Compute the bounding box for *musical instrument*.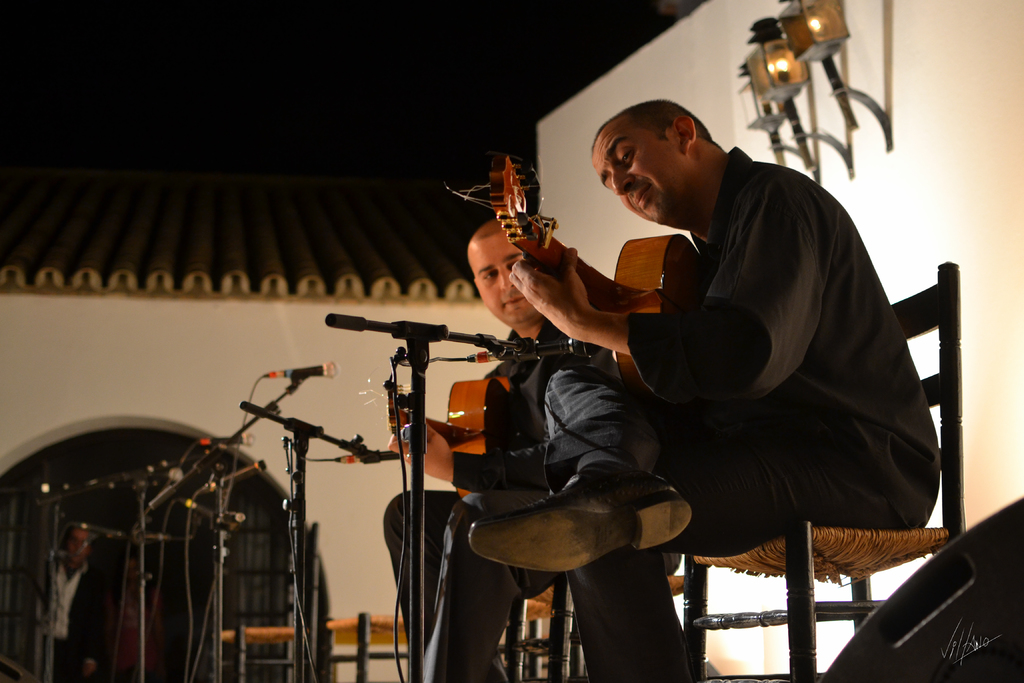
(left=444, top=149, right=712, bottom=400).
